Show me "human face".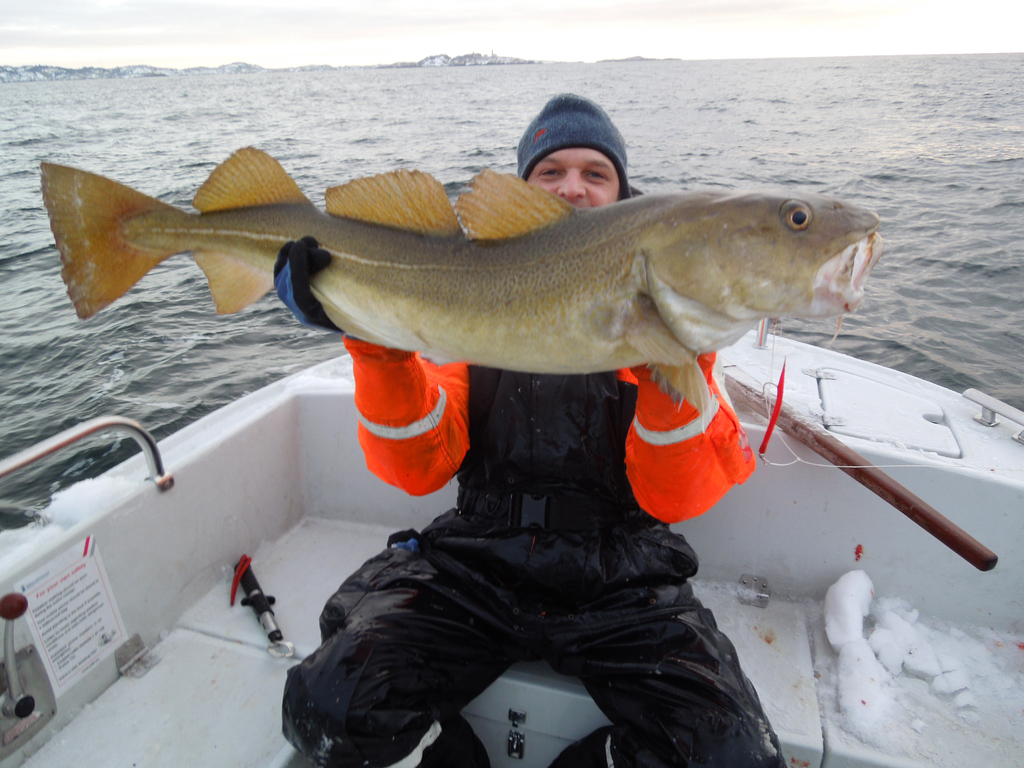
"human face" is here: x1=525 y1=148 x2=621 y2=209.
